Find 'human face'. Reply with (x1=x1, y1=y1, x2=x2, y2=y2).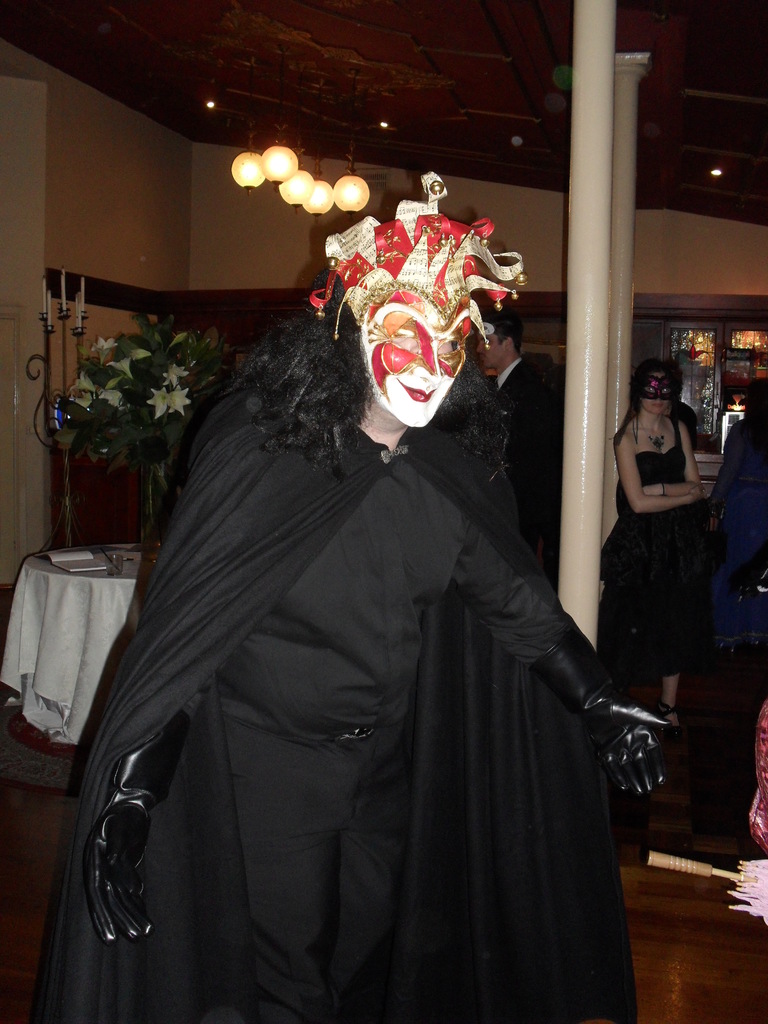
(x1=352, y1=263, x2=504, y2=417).
